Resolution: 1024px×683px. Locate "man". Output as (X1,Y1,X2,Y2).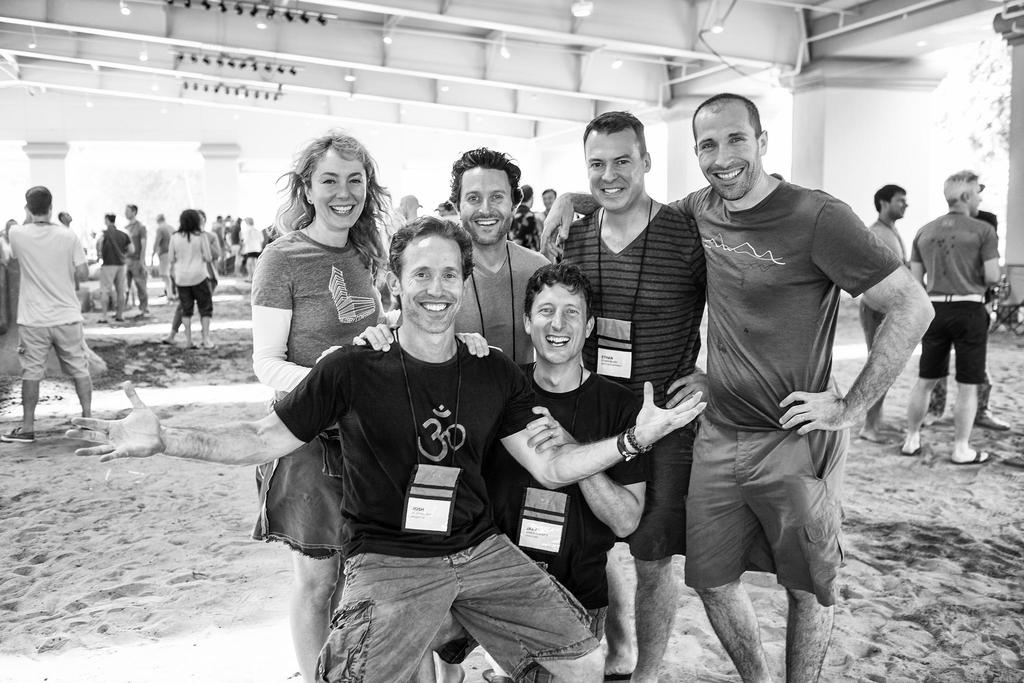
(911,172,1000,462).
